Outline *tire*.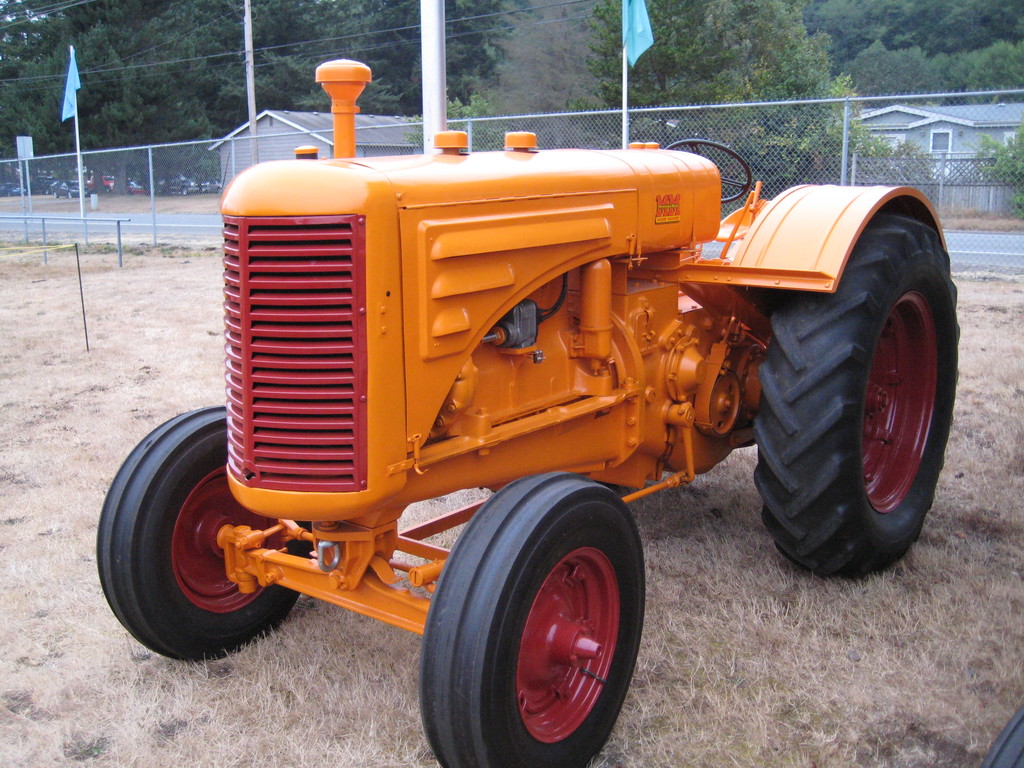
Outline: 983/704/1023/767.
